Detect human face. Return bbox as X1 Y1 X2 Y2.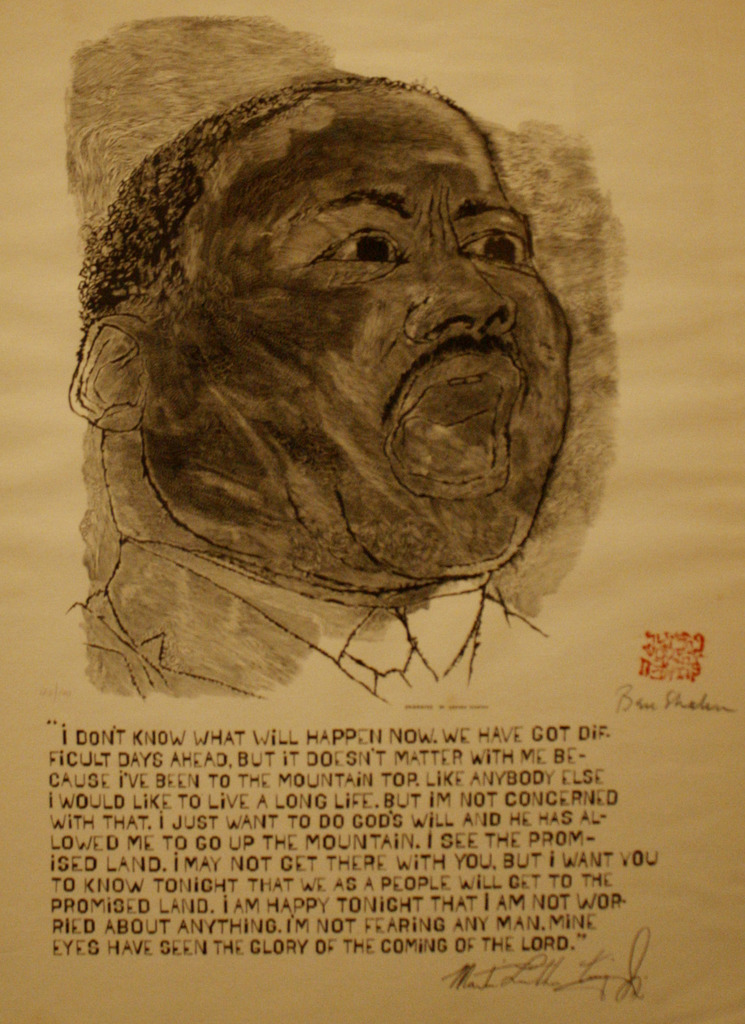
137 79 575 592.
